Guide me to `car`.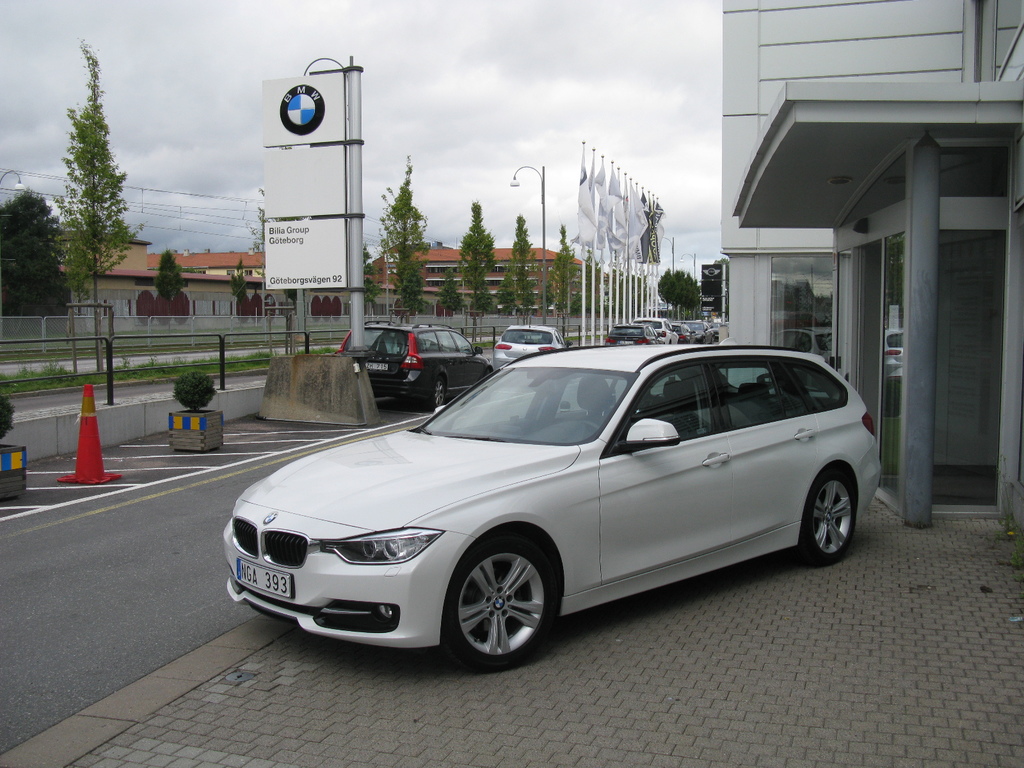
Guidance: 884:330:901:399.
